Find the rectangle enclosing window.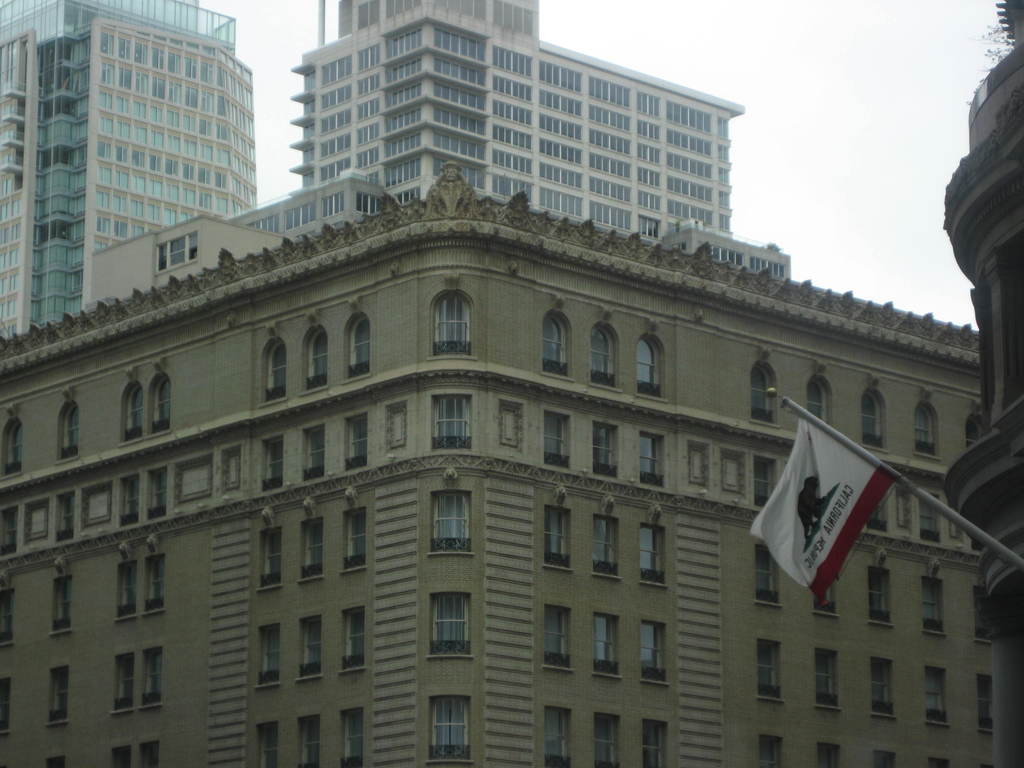
[x1=54, y1=486, x2=77, y2=543].
